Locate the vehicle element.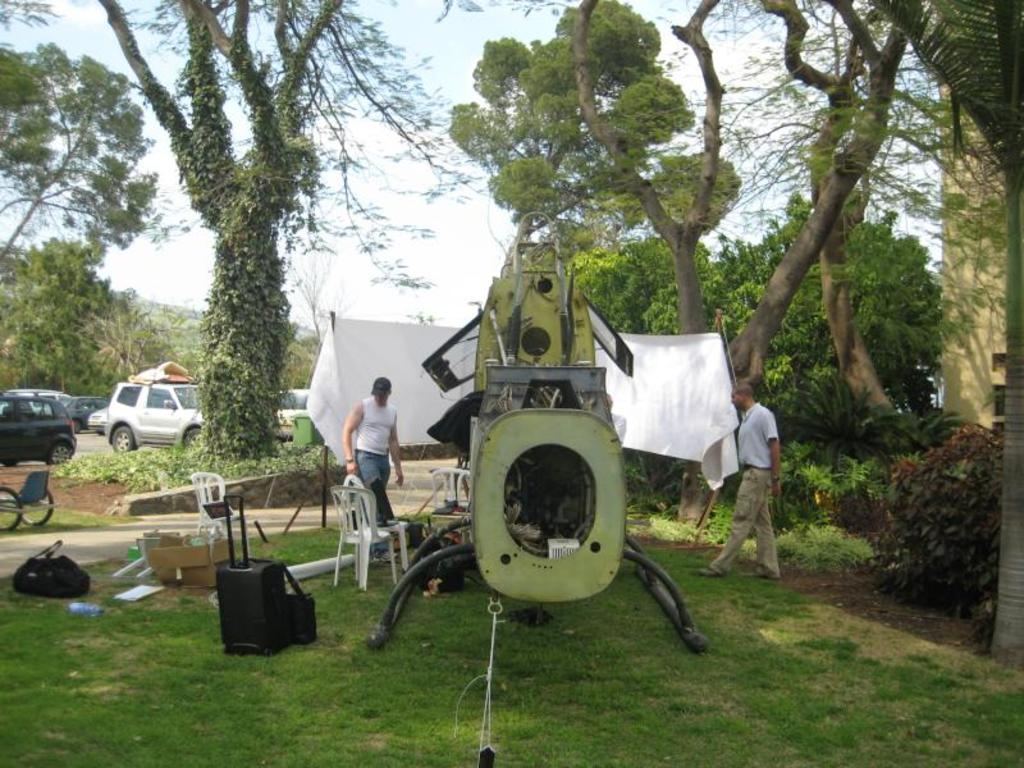
Element bbox: region(0, 397, 76, 463).
